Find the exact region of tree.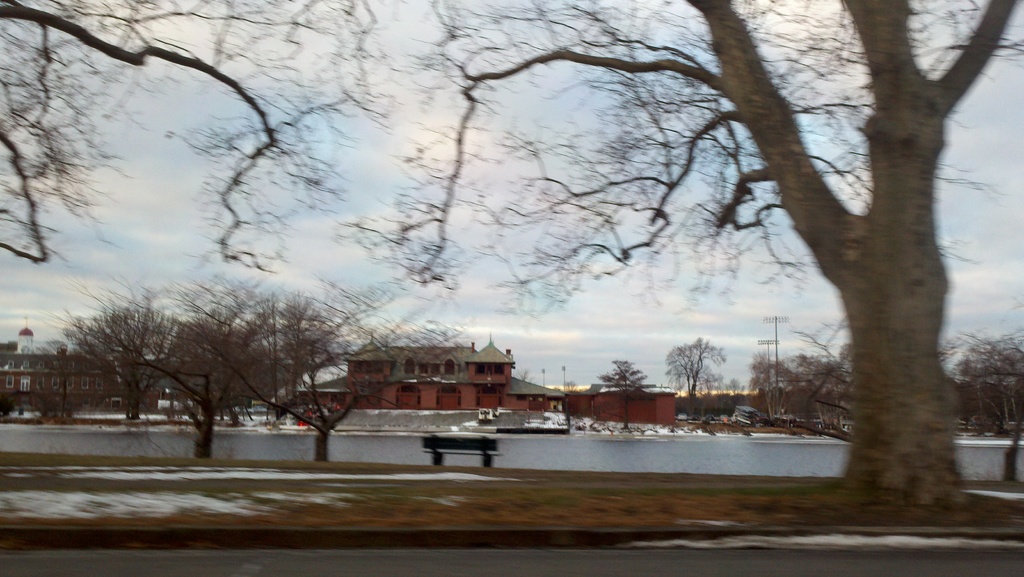
Exact region: [left=668, top=332, right=737, bottom=399].
